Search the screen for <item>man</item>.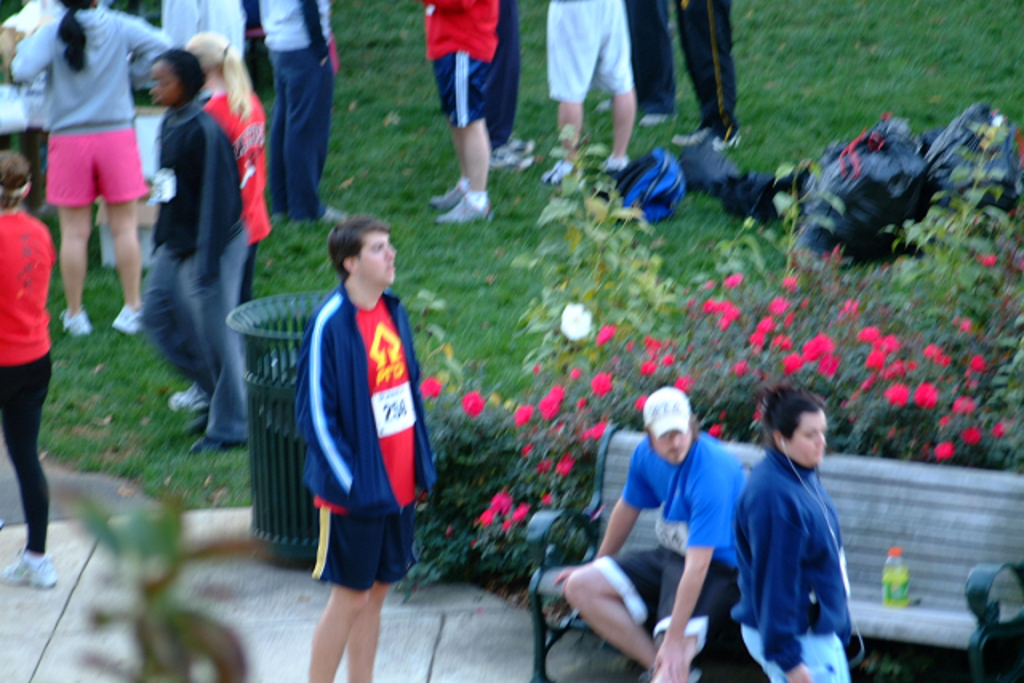
Found at {"left": 573, "top": 379, "right": 779, "bottom": 670}.
